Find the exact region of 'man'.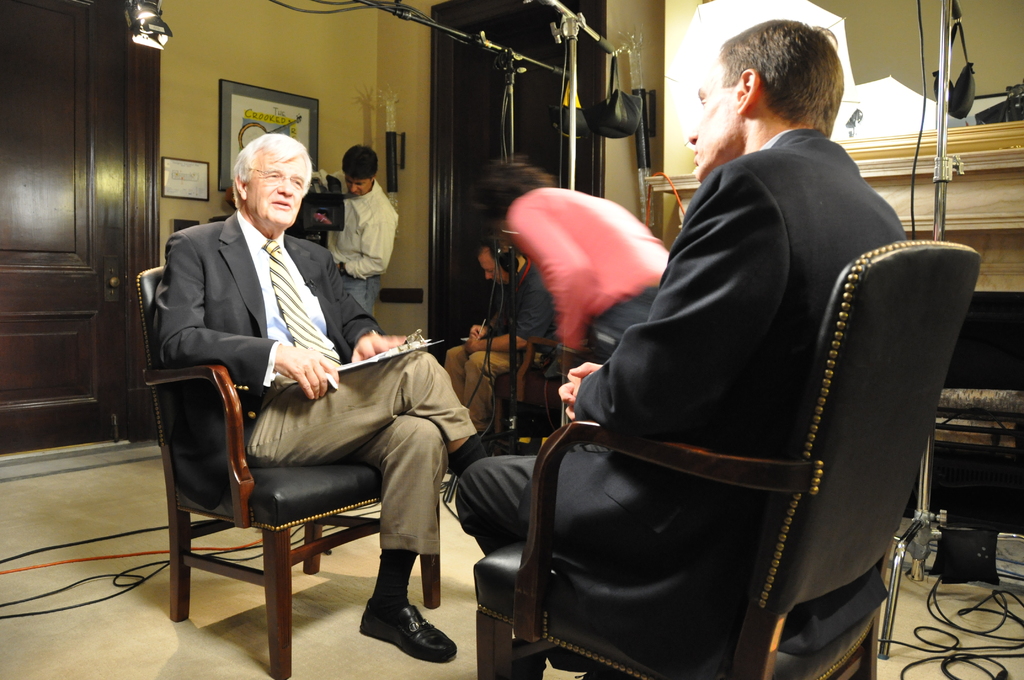
Exact region: region(445, 242, 559, 434).
